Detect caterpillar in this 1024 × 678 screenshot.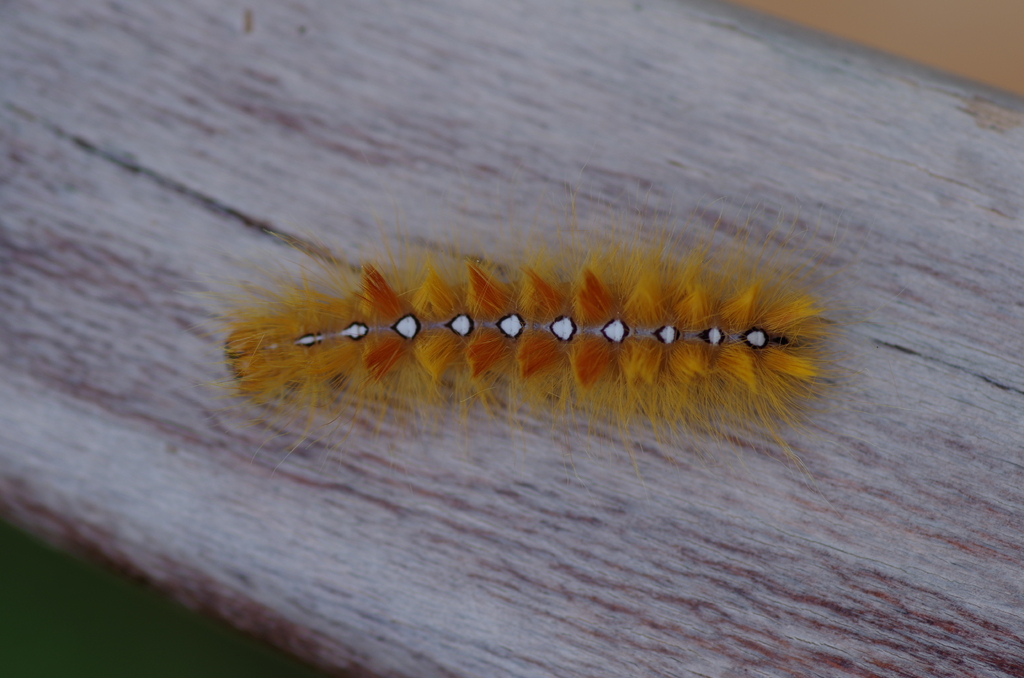
Detection: 152, 169, 868, 465.
